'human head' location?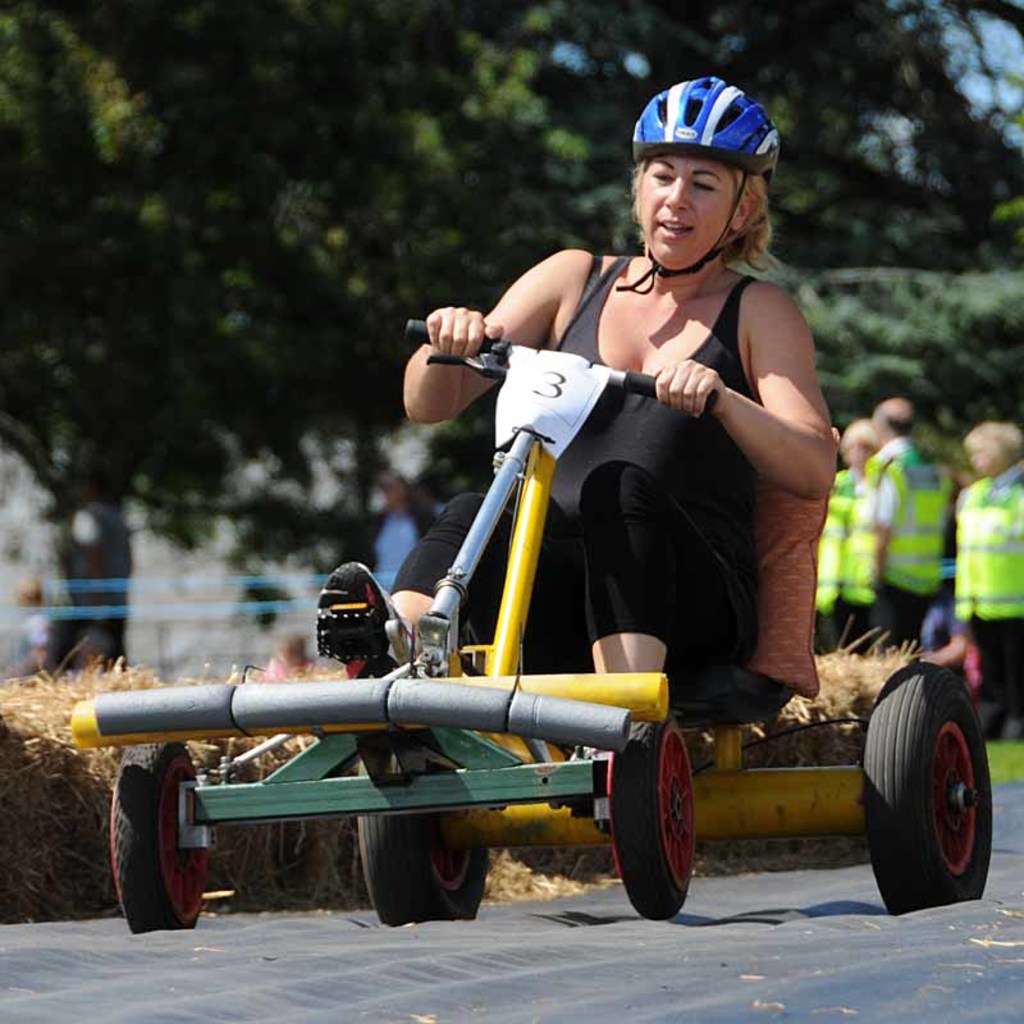
{"x1": 870, "y1": 398, "x2": 910, "y2": 444}
